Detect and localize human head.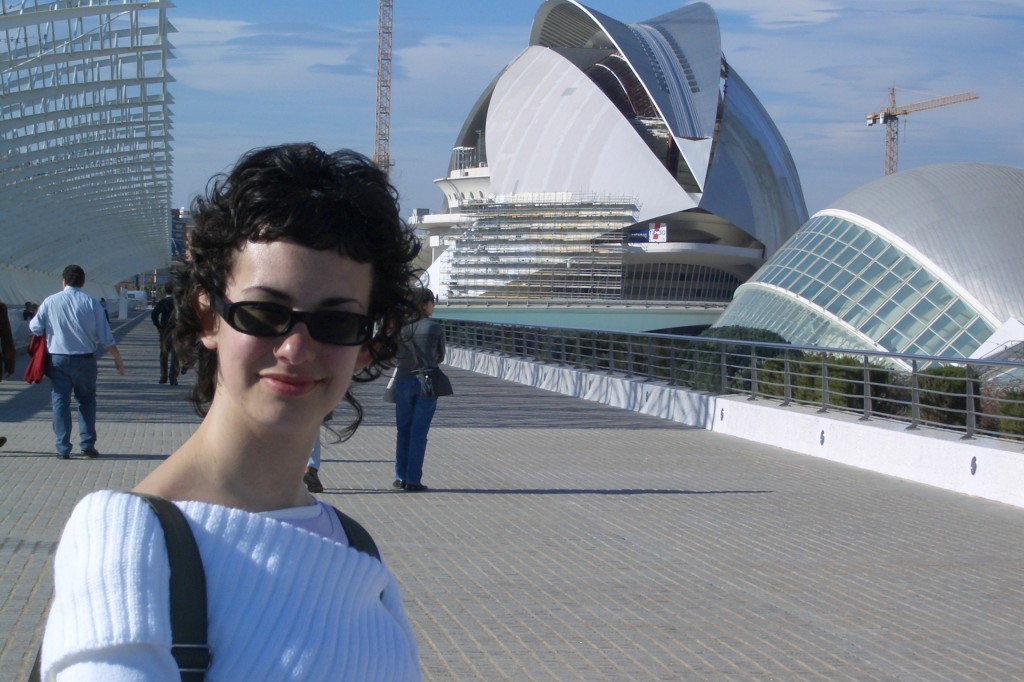
Localized at pyautogui.locateOnScreen(160, 282, 177, 293).
